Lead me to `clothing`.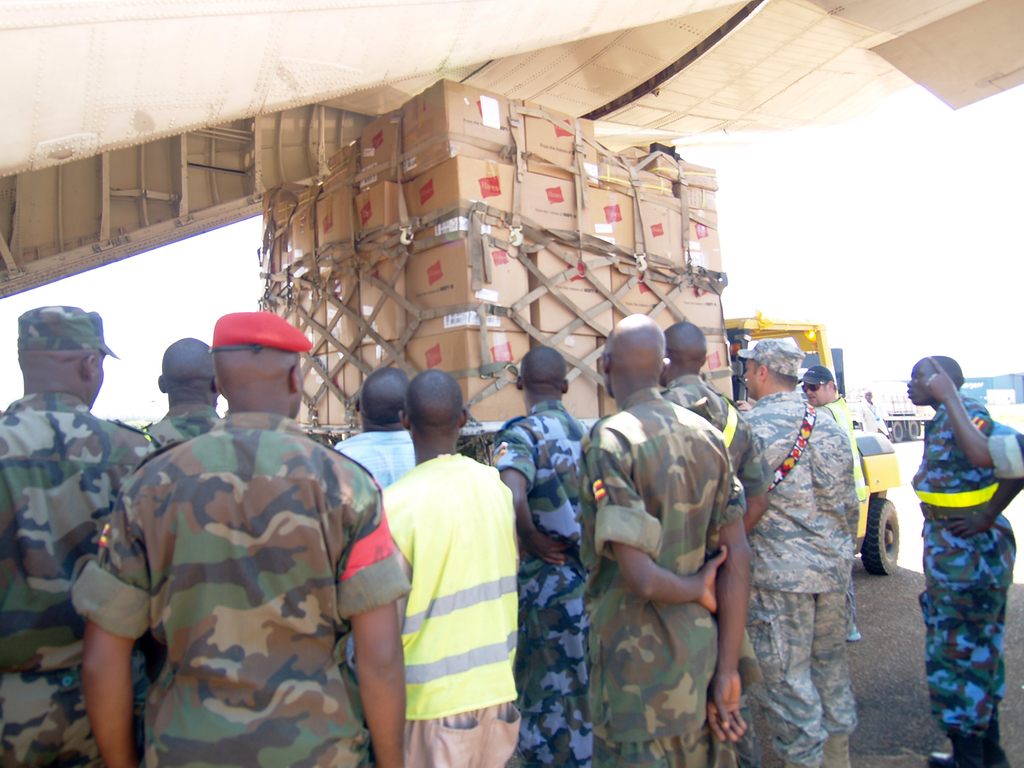
Lead to {"x1": 11, "y1": 304, "x2": 109, "y2": 362}.
